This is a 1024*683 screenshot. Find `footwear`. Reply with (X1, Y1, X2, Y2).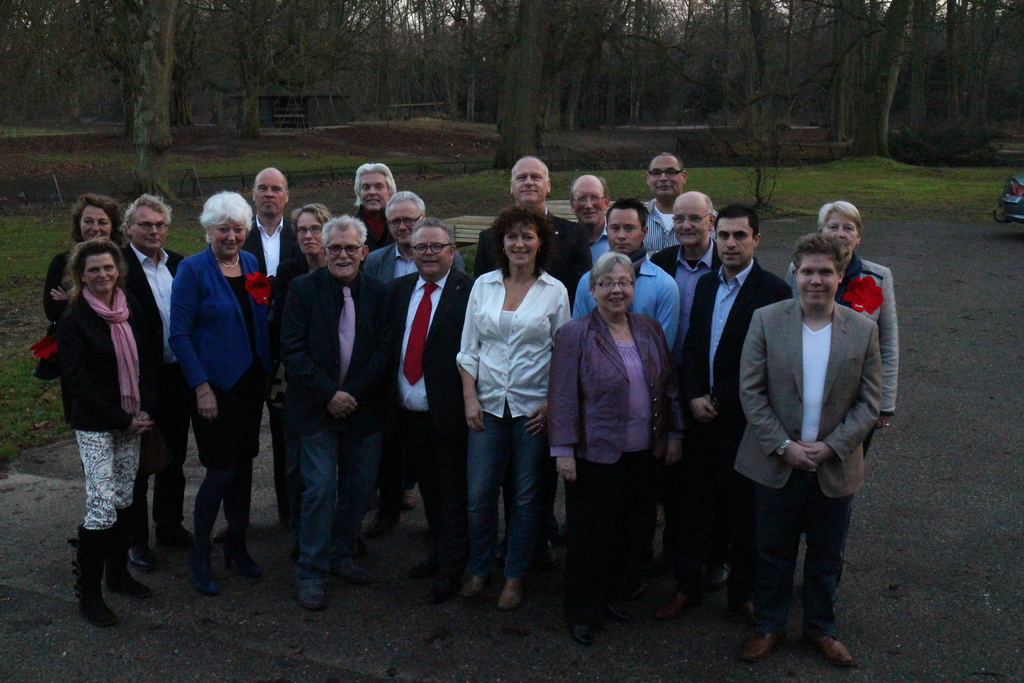
(547, 531, 562, 549).
